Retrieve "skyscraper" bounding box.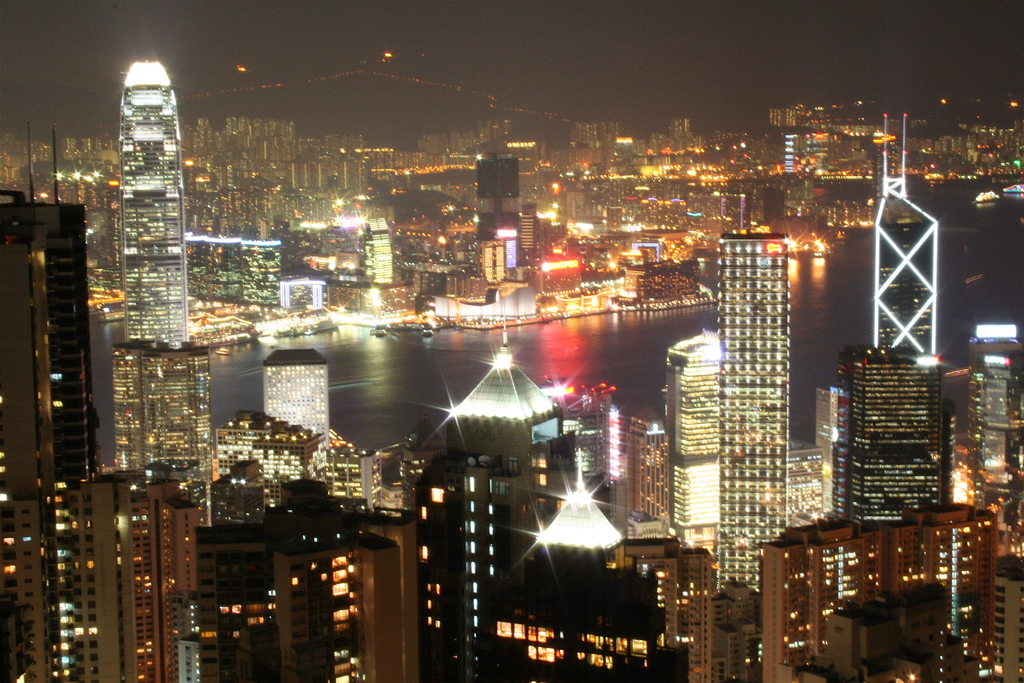
Bounding box: left=468, top=211, right=516, bottom=270.
